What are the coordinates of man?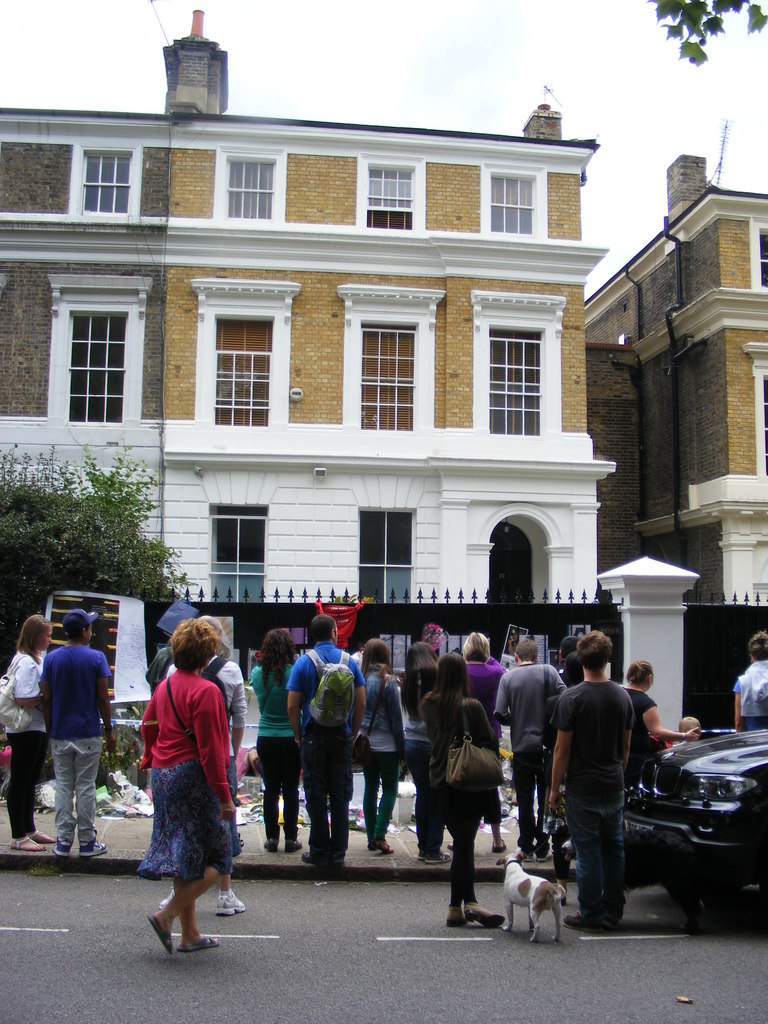
region(494, 638, 569, 863).
